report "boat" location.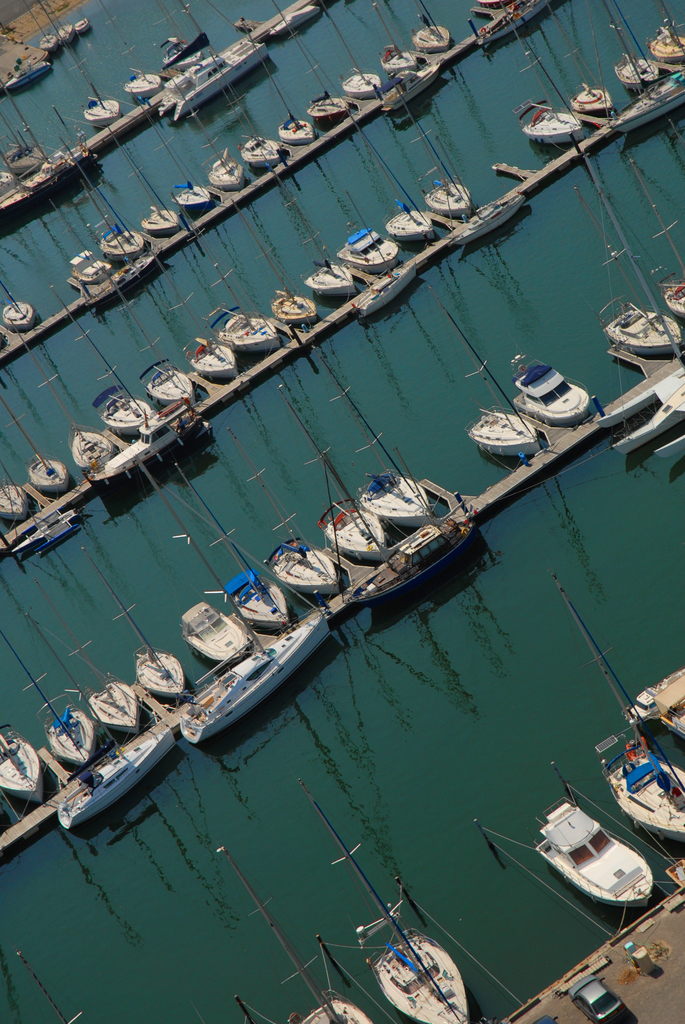
Report: x1=319, y1=359, x2=438, y2=527.
